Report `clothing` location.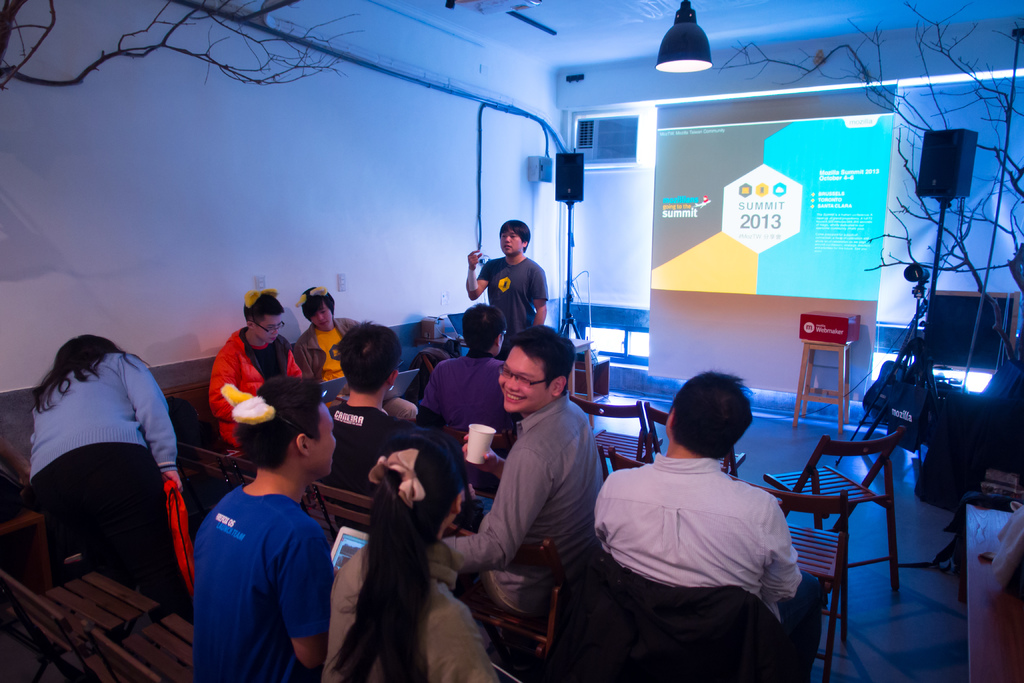
Report: [left=200, top=488, right=324, bottom=672].
